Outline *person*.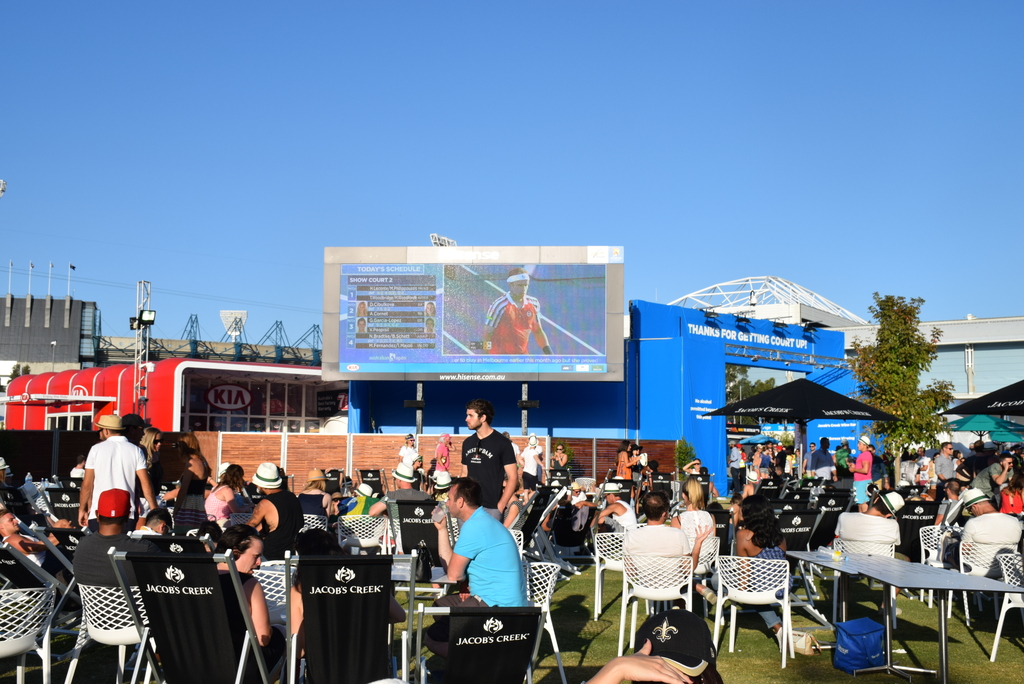
Outline: {"x1": 451, "y1": 401, "x2": 520, "y2": 544}.
